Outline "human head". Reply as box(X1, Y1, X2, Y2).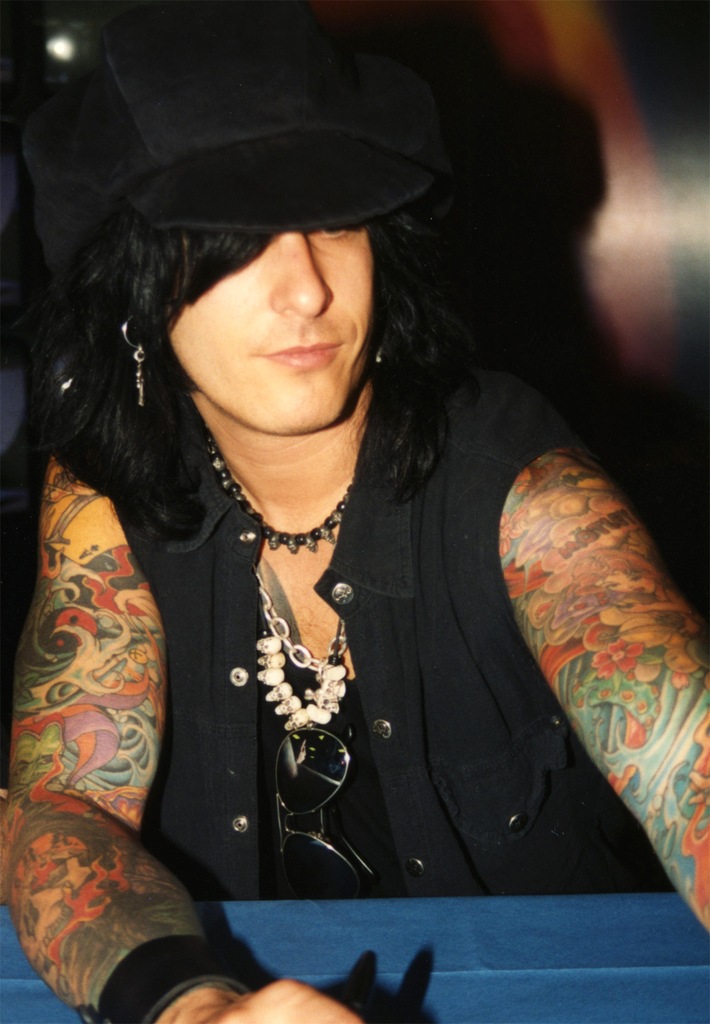
box(156, 223, 378, 523).
